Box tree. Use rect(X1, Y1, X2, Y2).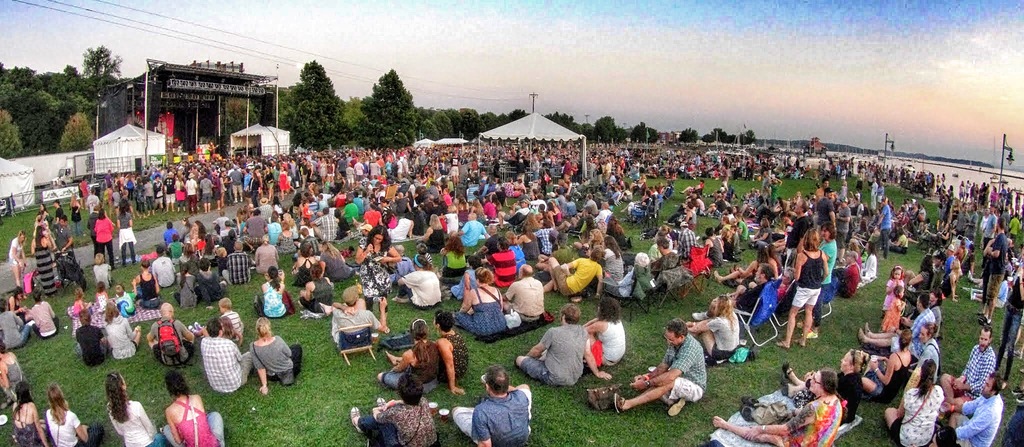
rect(429, 108, 456, 142).
